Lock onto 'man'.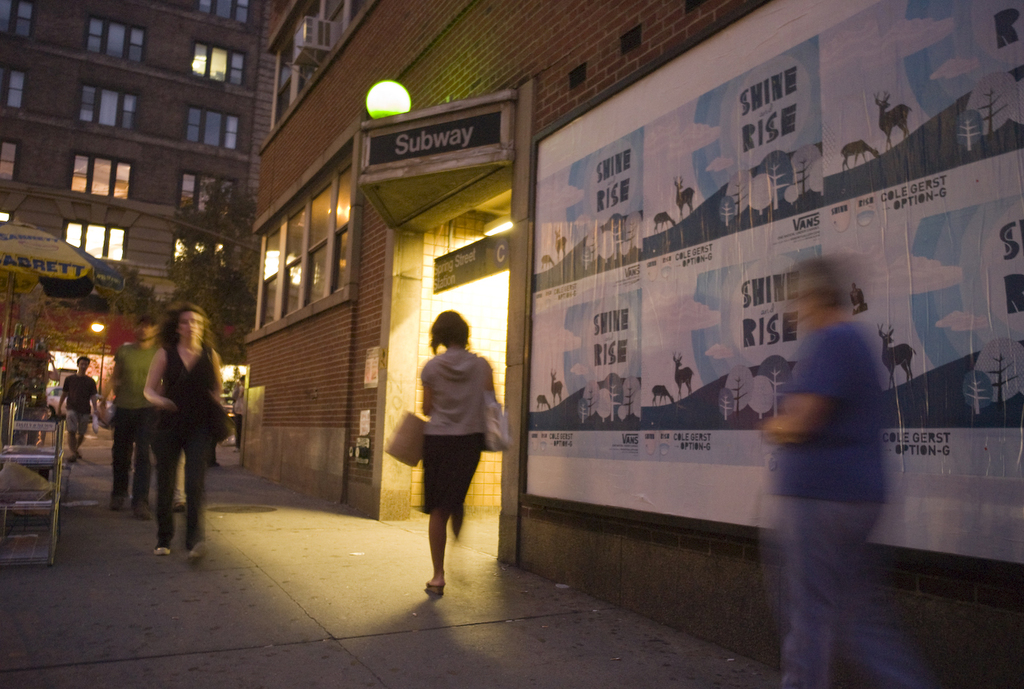
Locked: (757,243,899,597).
